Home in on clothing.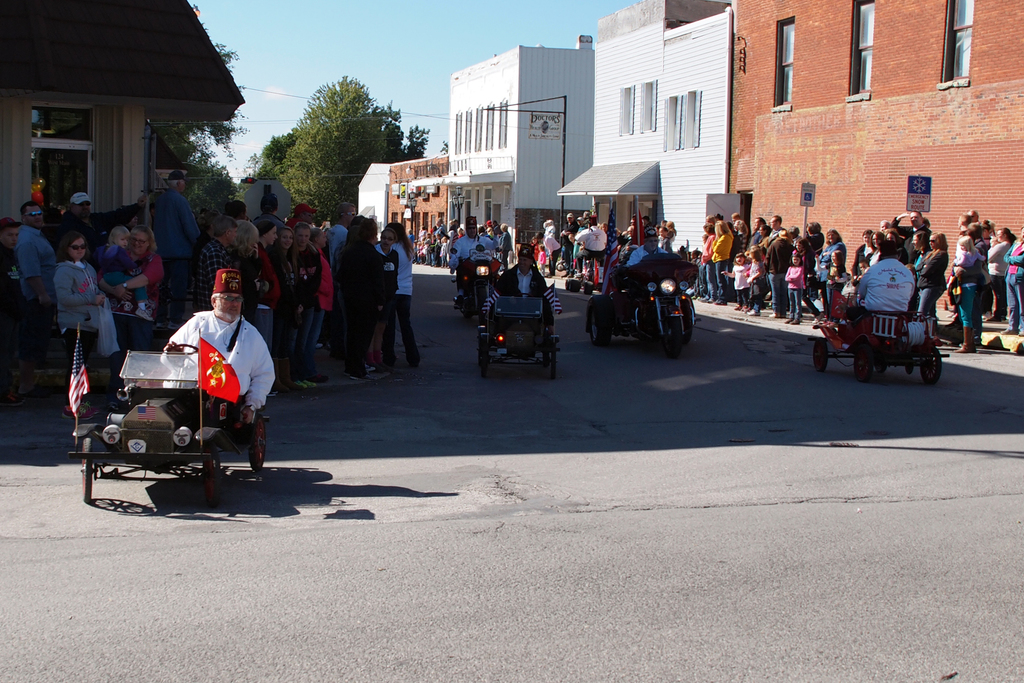
Homed in at (left=452, top=231, right=504, bottom=270).
